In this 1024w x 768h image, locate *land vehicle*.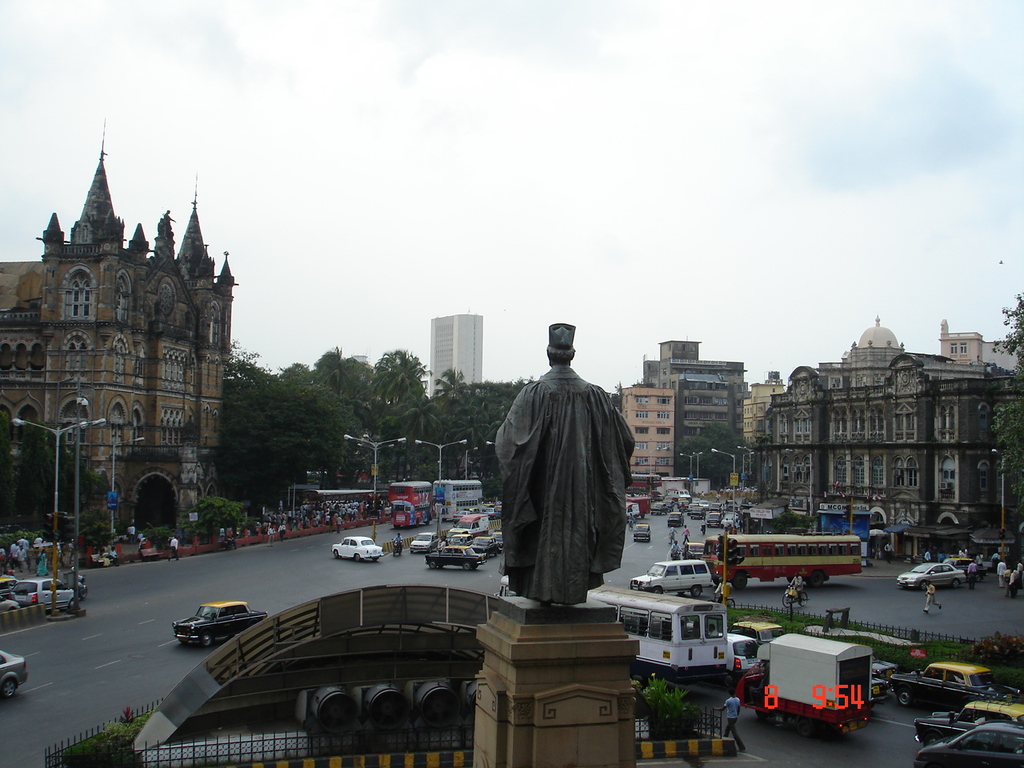
Bounding box: locate(13, 575, 77, 611).
